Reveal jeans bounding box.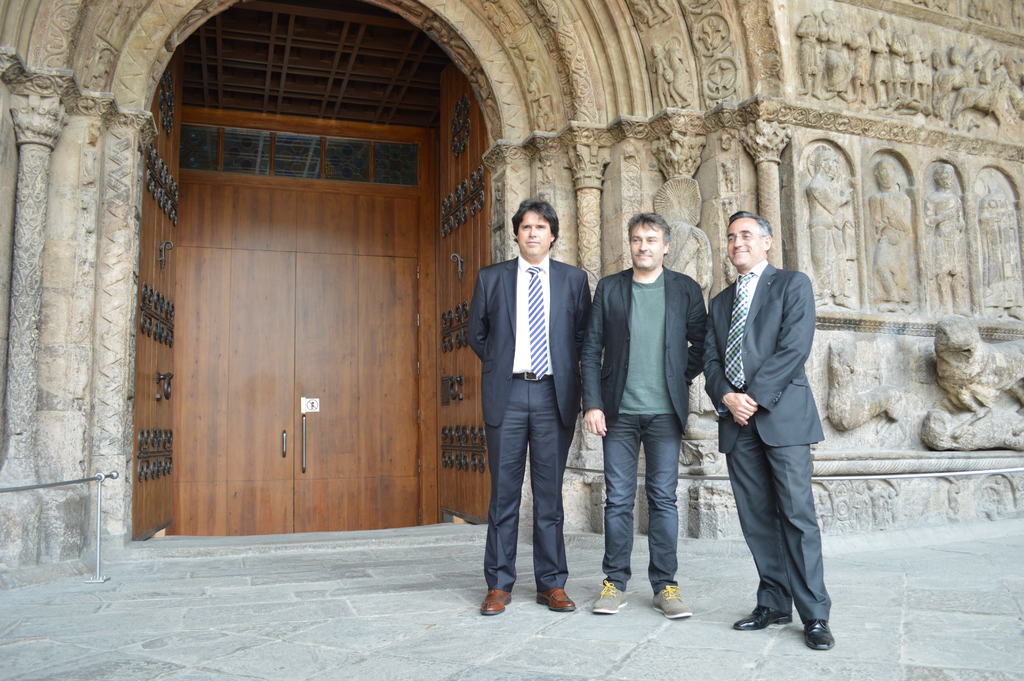
Revealed: [x1=598, y1=411, x2=696, y2=587].
